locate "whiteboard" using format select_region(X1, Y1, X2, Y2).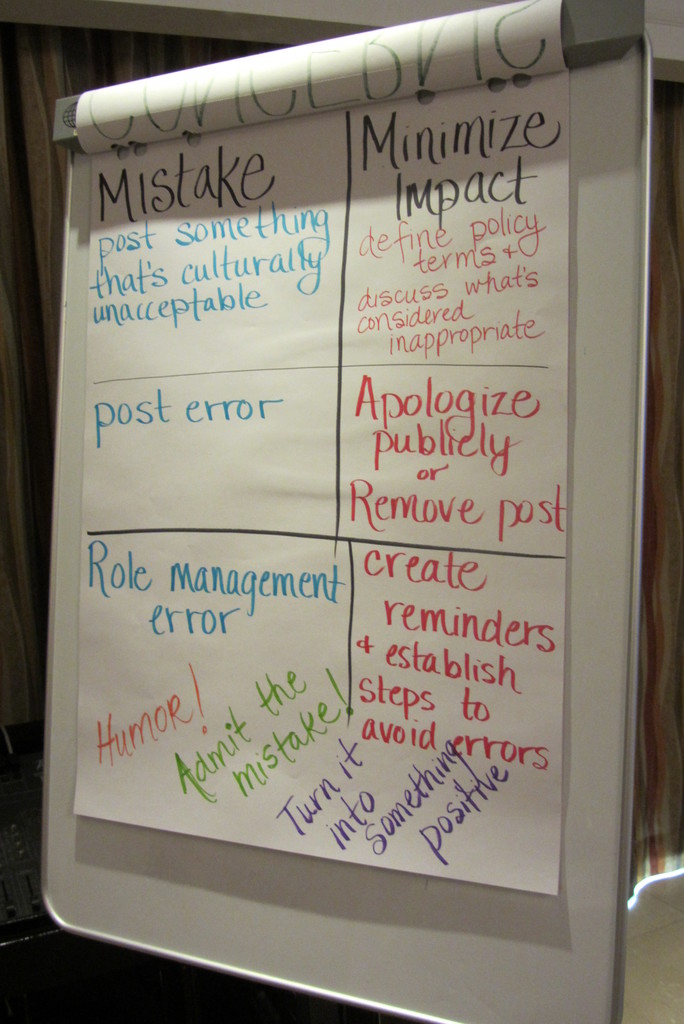
select_region(29, 0, 652, 1023).
